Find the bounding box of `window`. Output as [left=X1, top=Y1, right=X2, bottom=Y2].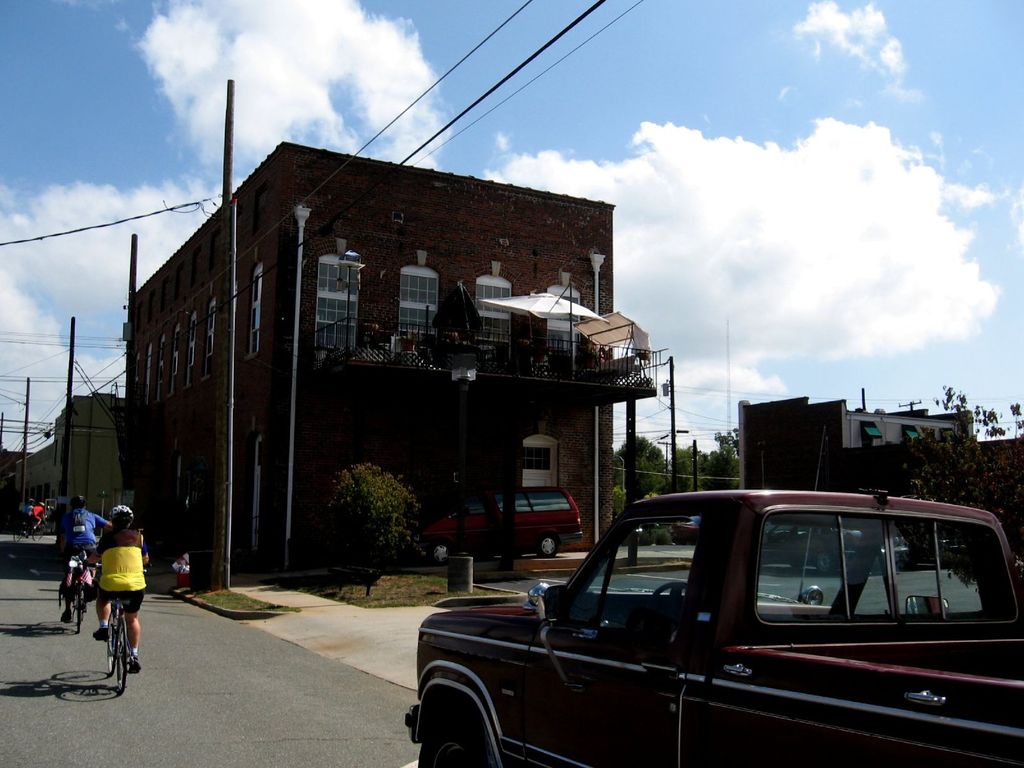
[left=310, top=252, right=358, bottom=359].
